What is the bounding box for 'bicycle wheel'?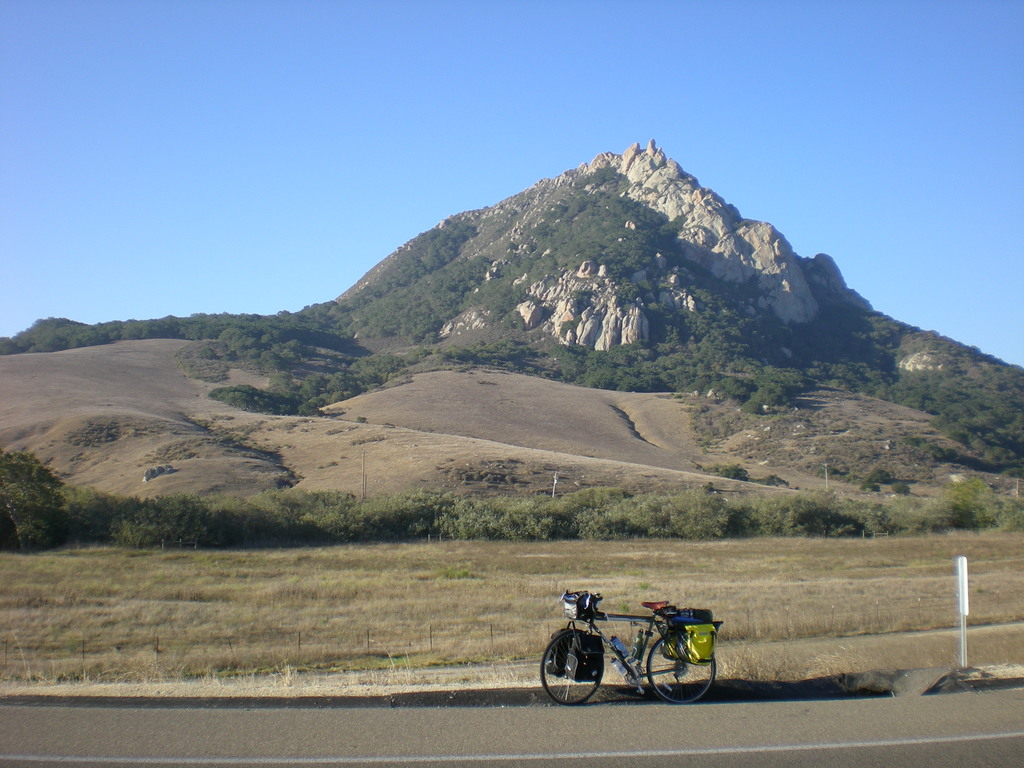
[540,631,601,704].
